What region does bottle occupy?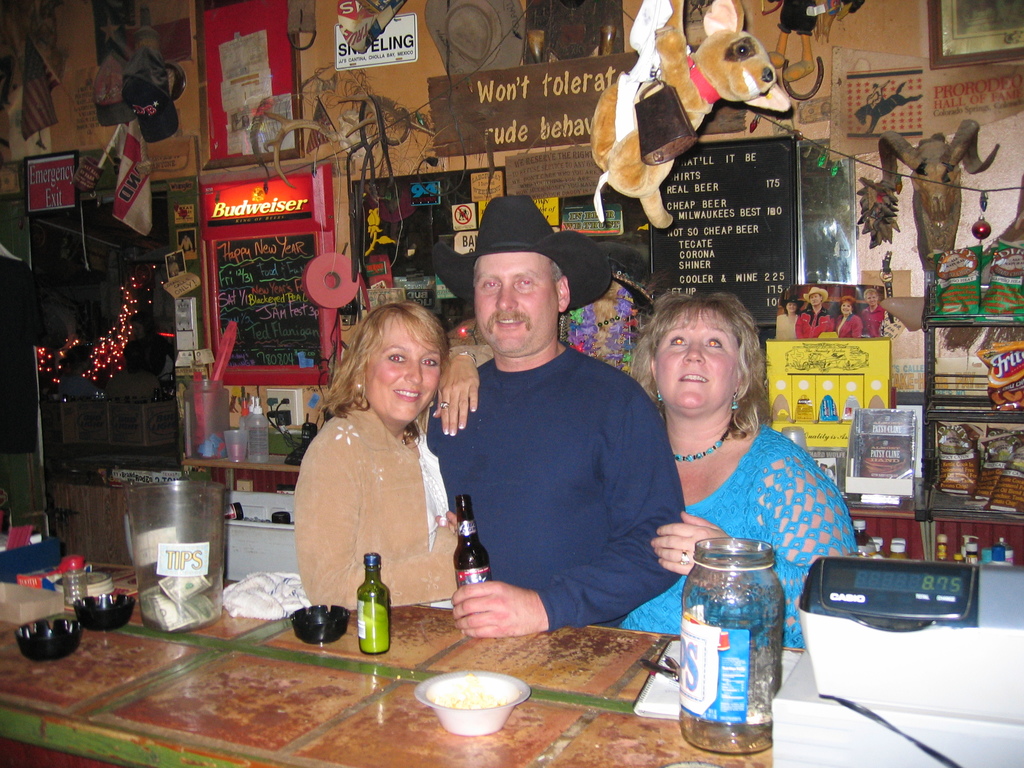
pyautogui.locateOnScreen(353, 547, 399, 654).
